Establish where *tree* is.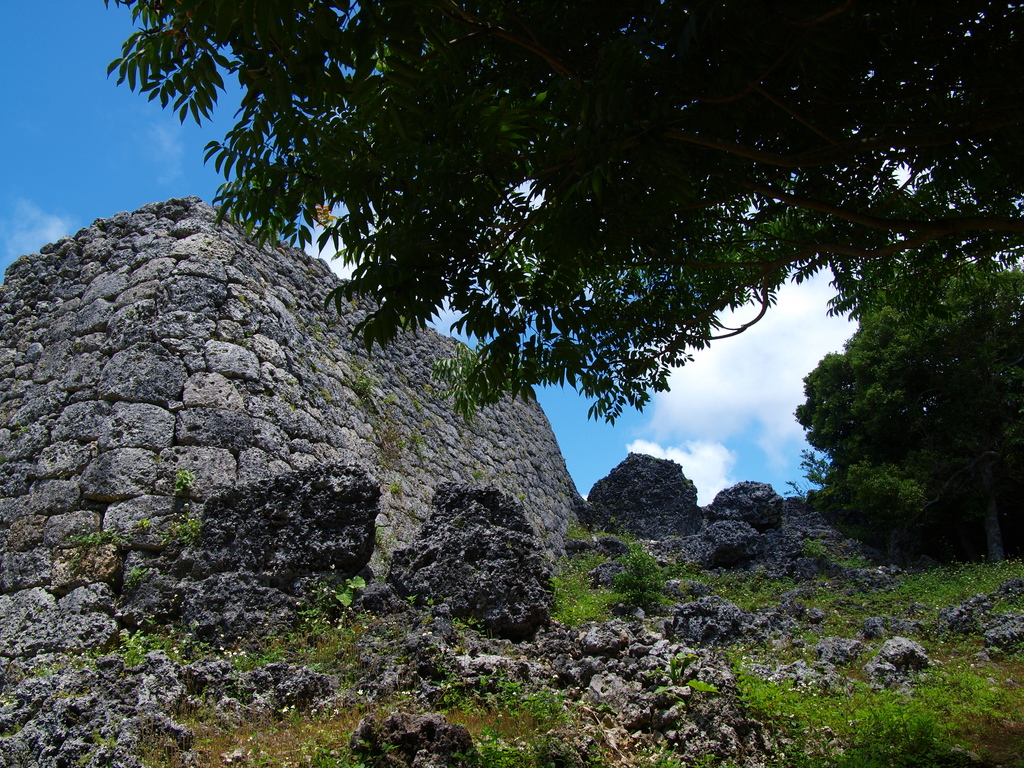
Established at {"x1": 106, "y1": 0, "x2": 1023, "y2": 419}.
